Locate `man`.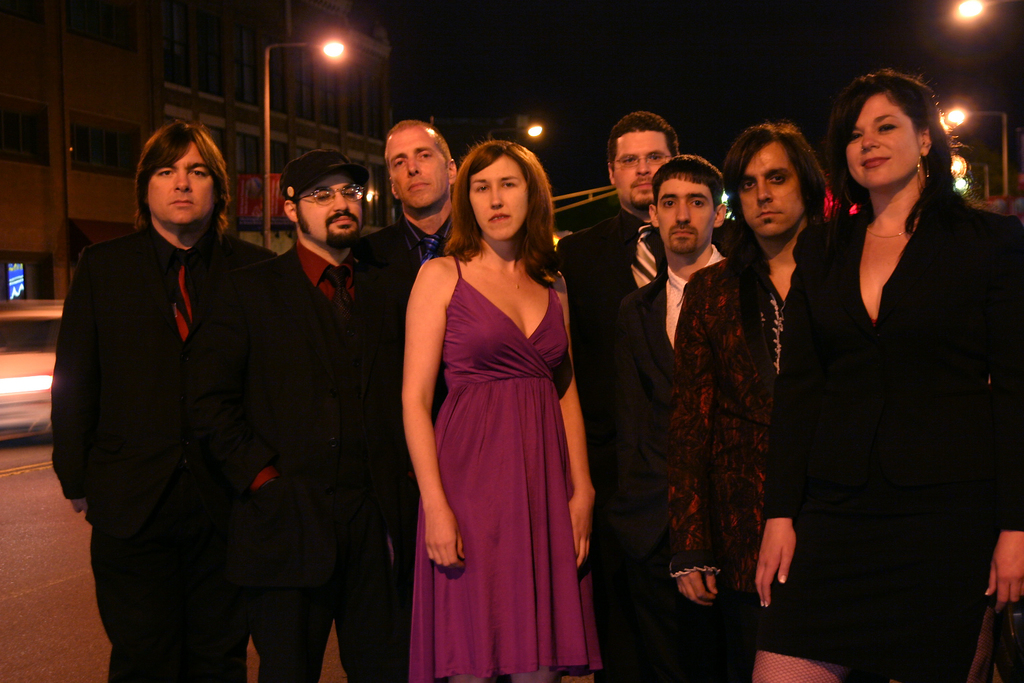
Bounding box: region(667, 111, 836, 681).
